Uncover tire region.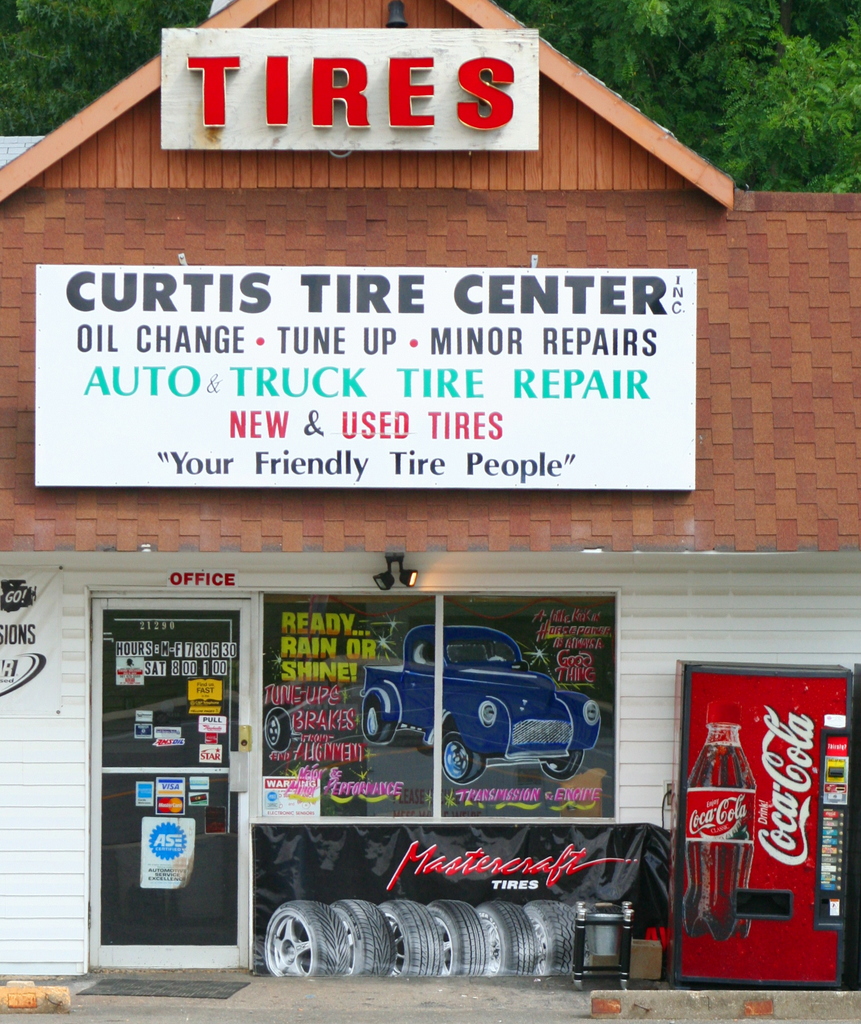
Uncovered: x1=334, y1=899, x2=395, y2=972.
